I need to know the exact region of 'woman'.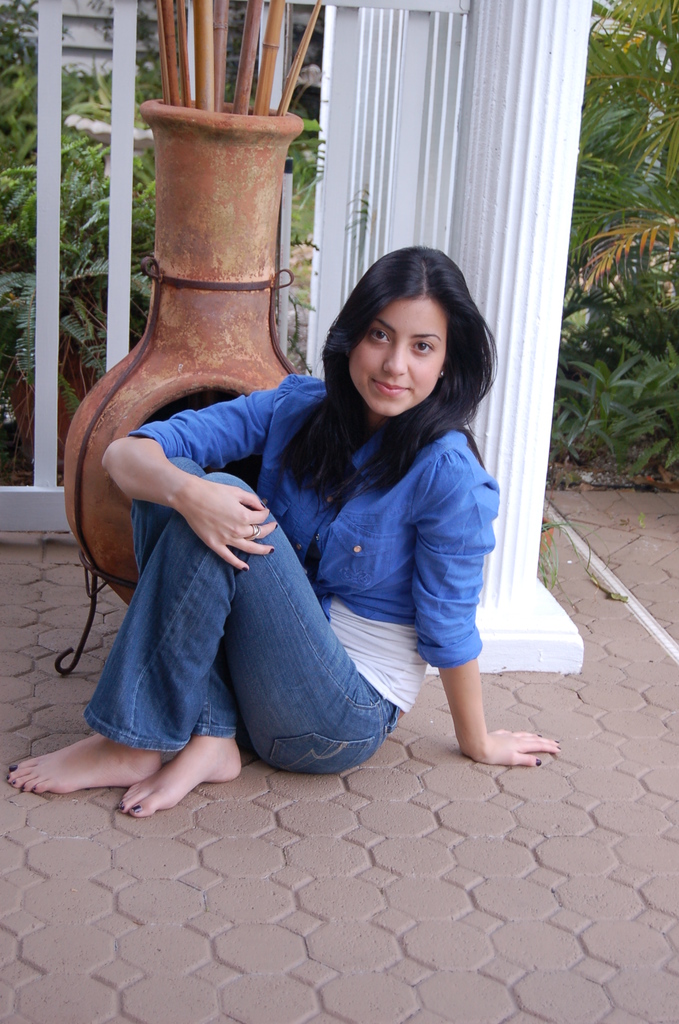
Region: left=218, top=227, right=521, bottom=810.
